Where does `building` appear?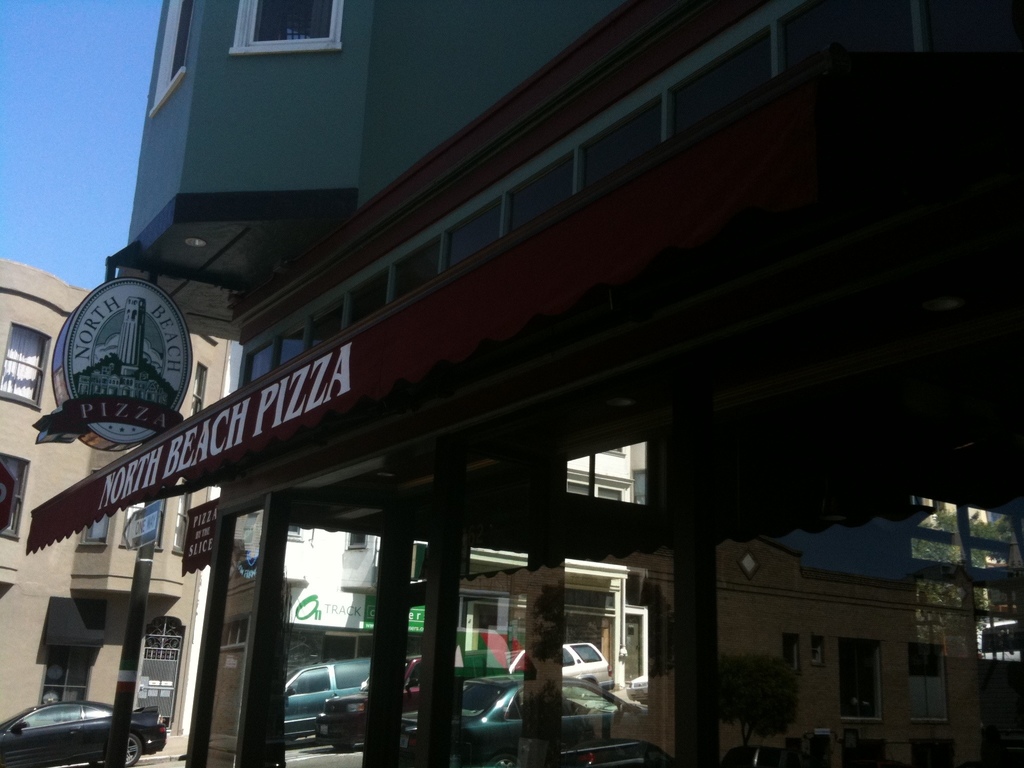
Appears at [29, 0, 1023, 767].
